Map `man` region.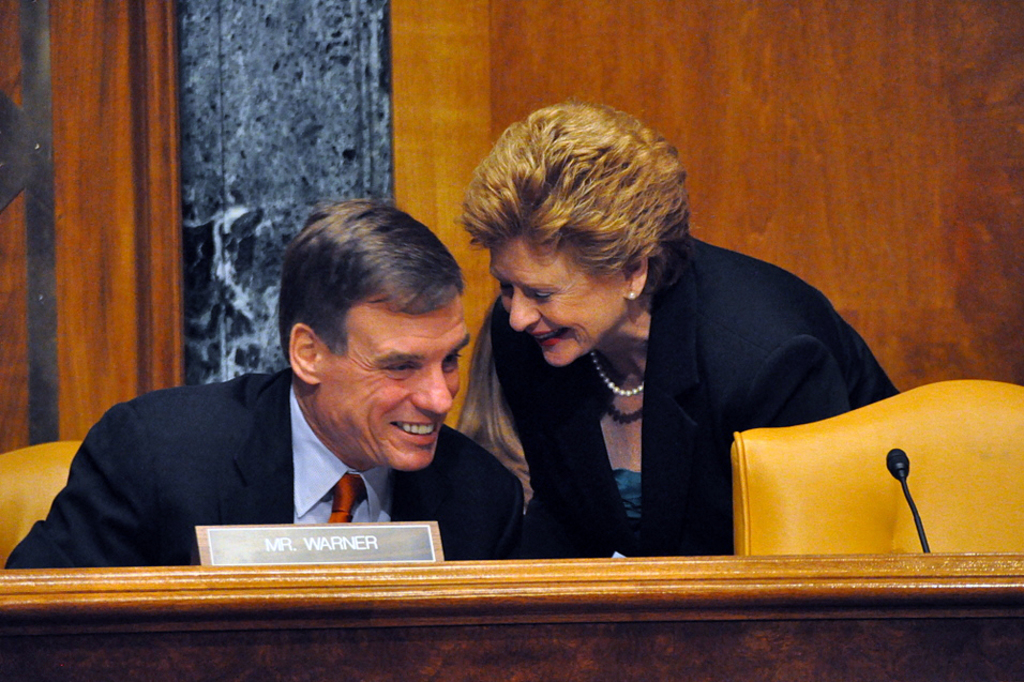
Mapped to bbox=[15, 243, 568, 582].
